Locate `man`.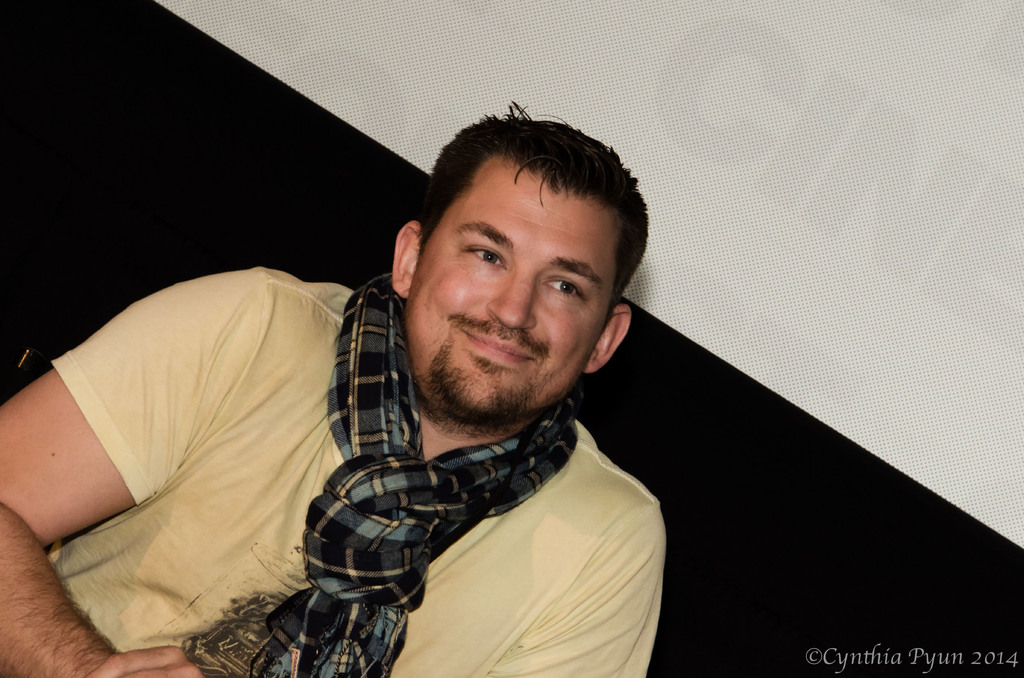
Bounding box: [left=0, top=103, right=670, bottom=677].
